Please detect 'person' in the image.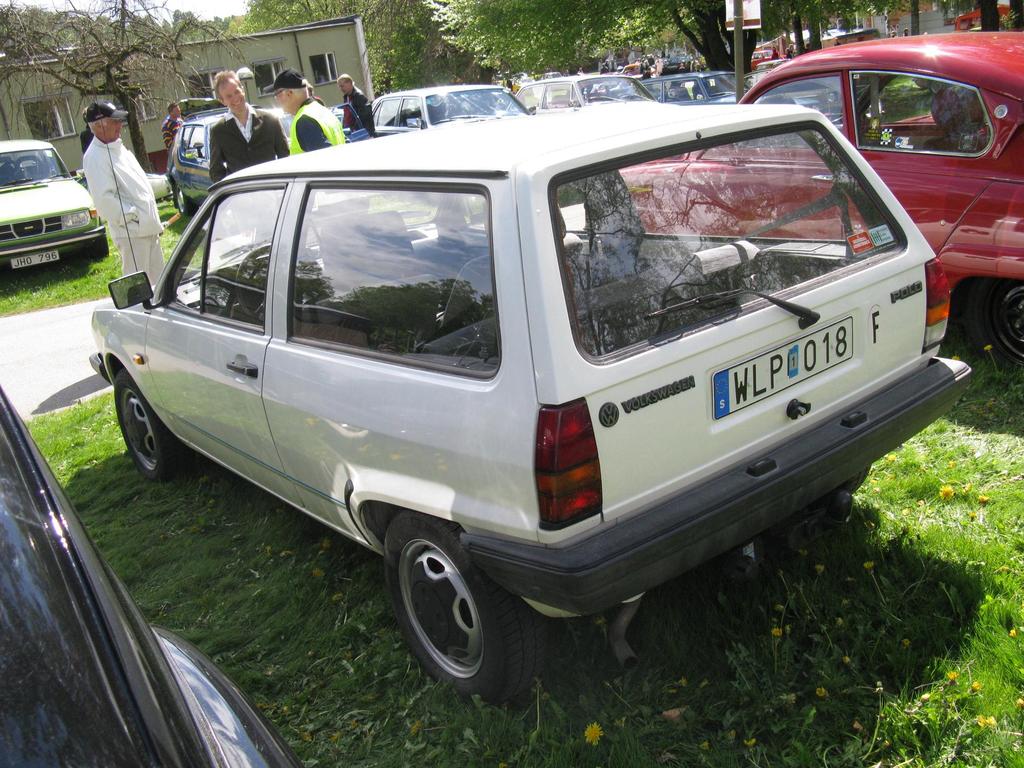
bbox=[767, 46, 778, 63].
